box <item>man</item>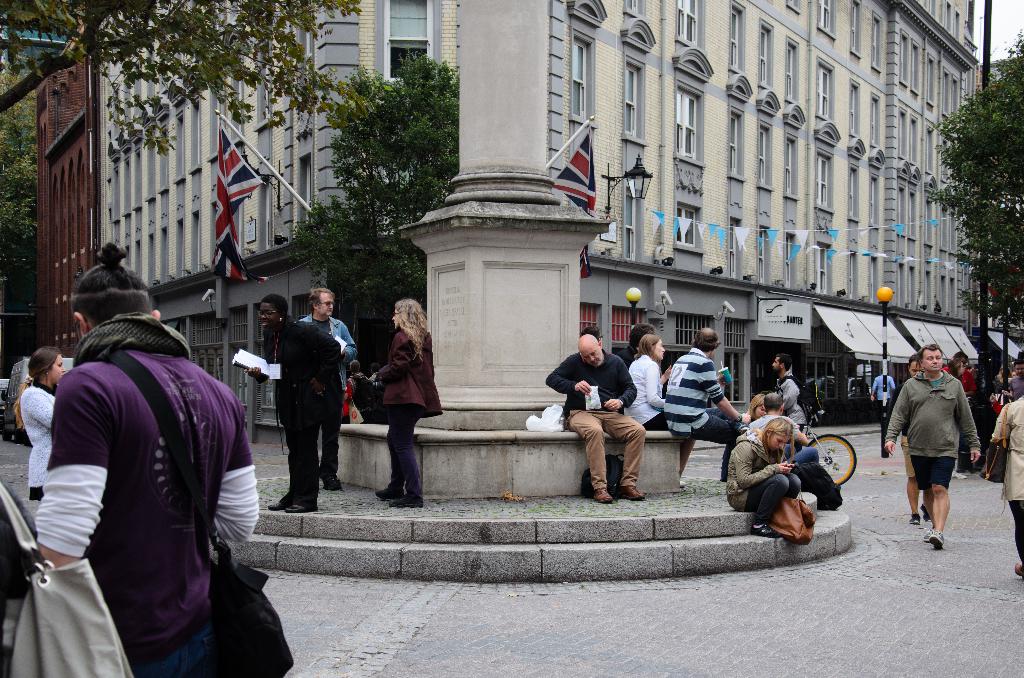
297, 287, 357, 488
